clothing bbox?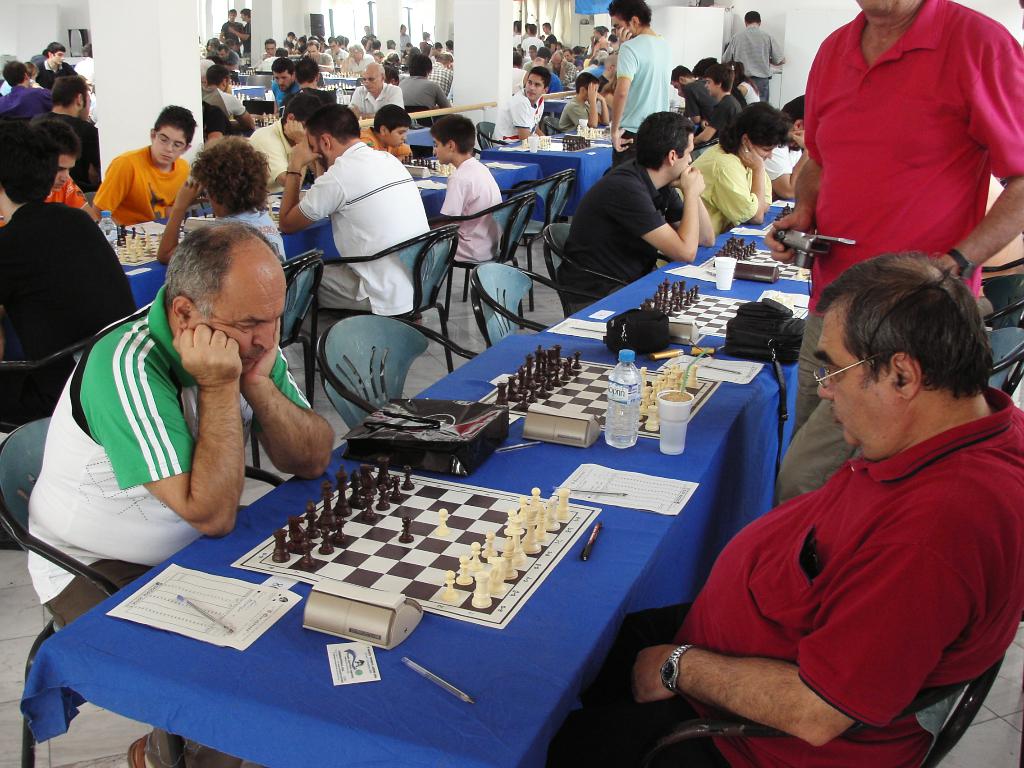
bbox(417, 57, 452, 90)
